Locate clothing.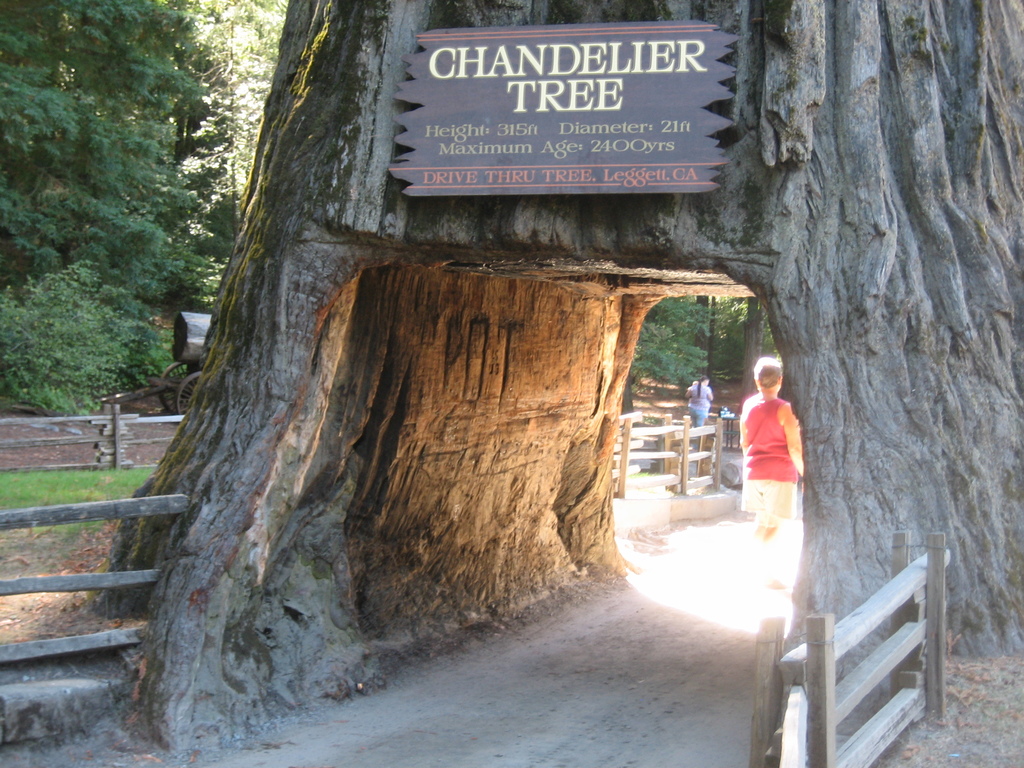
Bounding box: bbox=(736, 376, 810, 542).
